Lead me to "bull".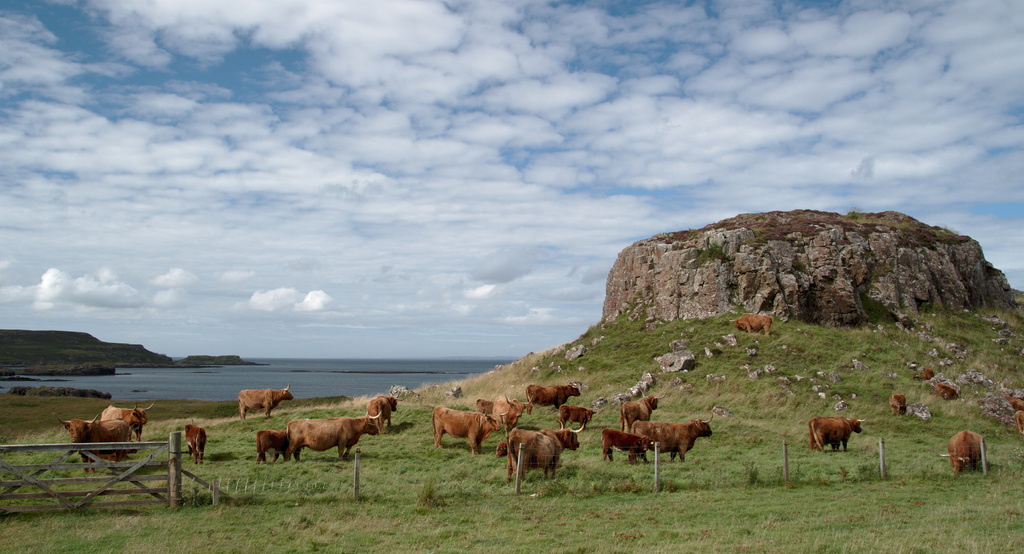
Lead to box=[888, 392, 907, 422].
